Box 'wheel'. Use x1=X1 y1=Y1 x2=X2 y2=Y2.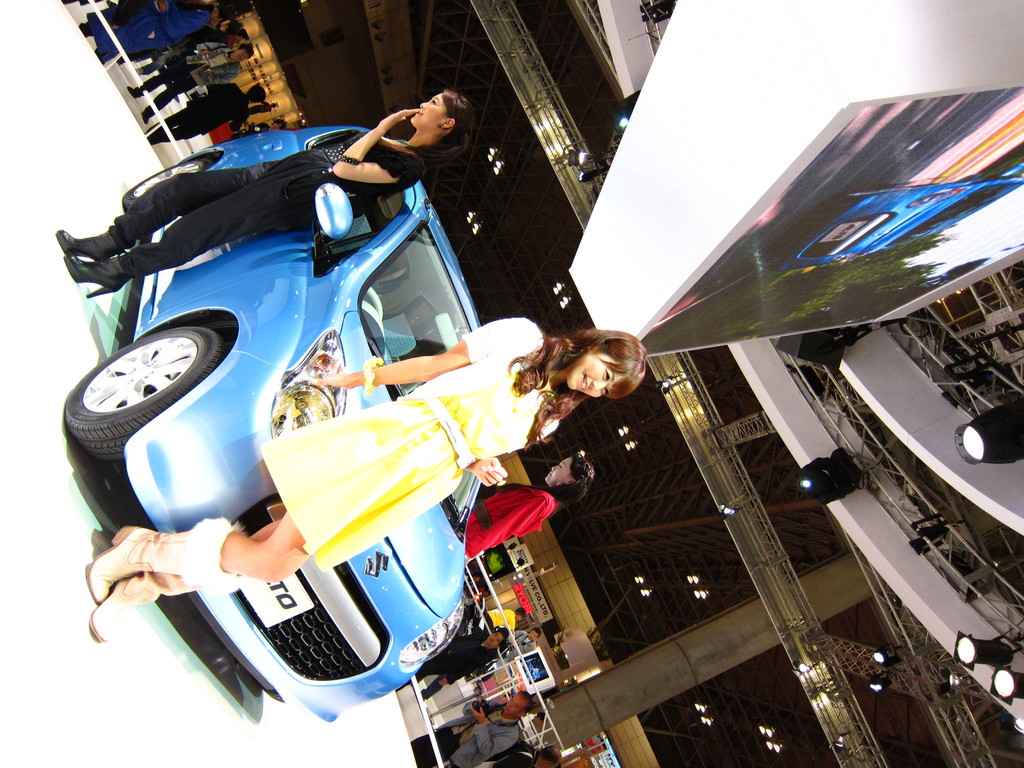
x1=123 y1=163 x2=216 y2=209.
